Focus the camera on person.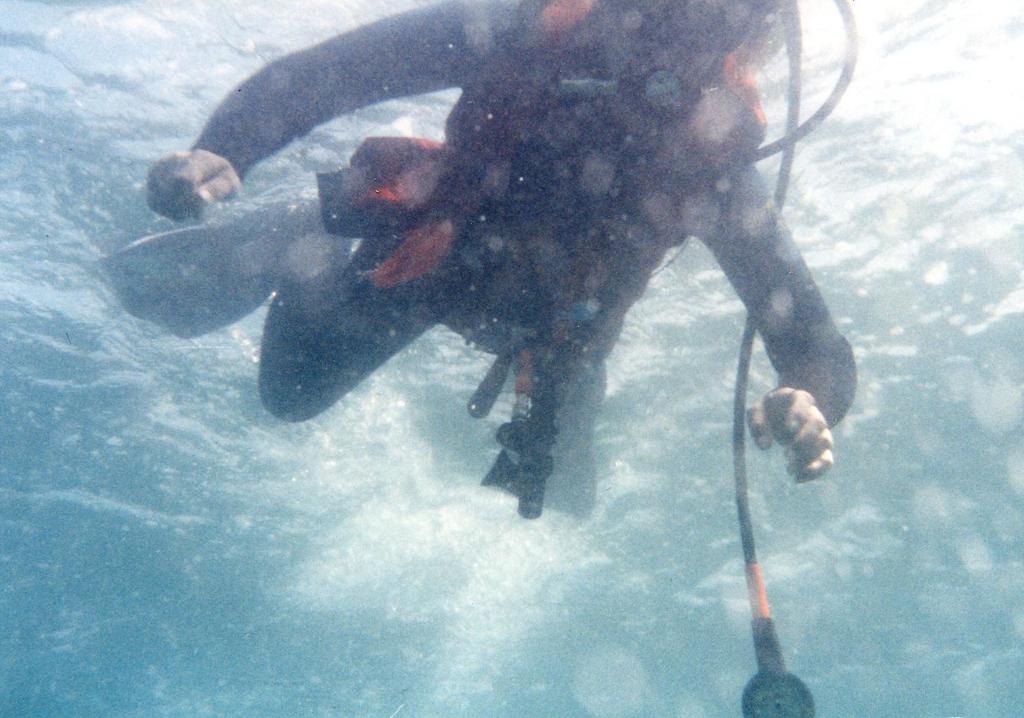
Focus region: [left=150, top=0, right=859, bottom=521].
